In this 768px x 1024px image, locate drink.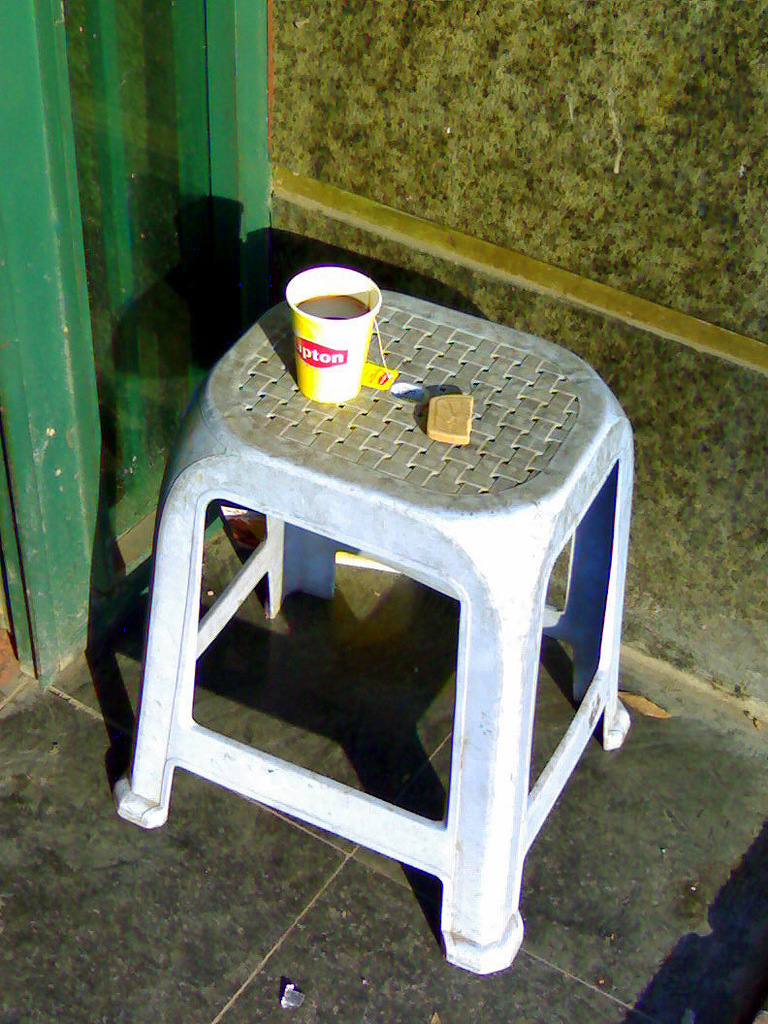
Bounding box: l=296, t=295, r=373, b=320.
